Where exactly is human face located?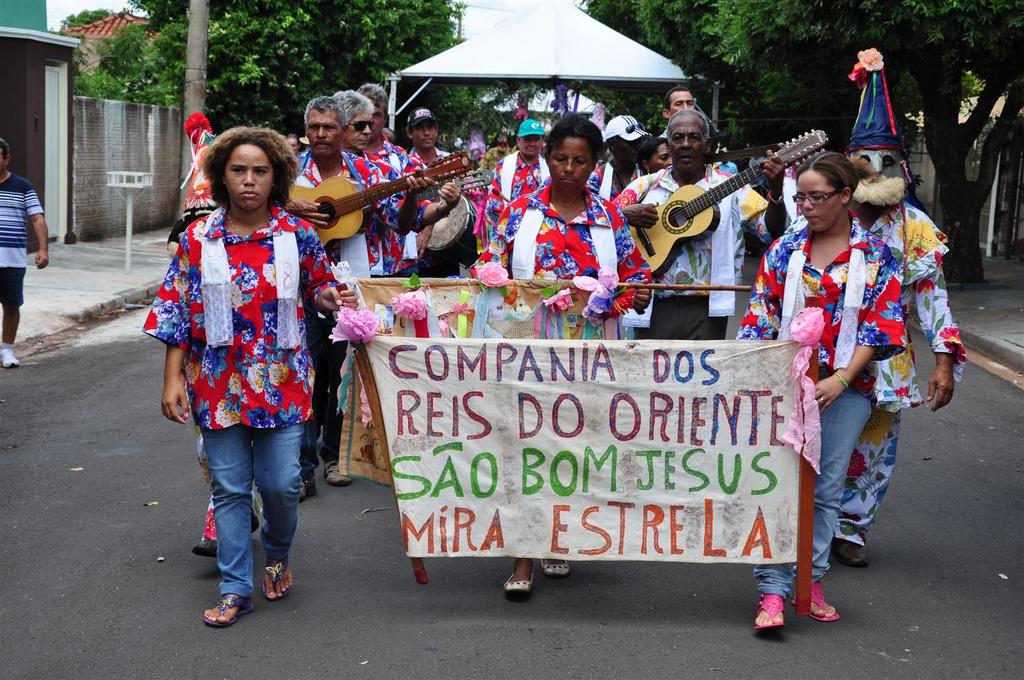
Its bounding box is locate(649, 144, 671, 172).
